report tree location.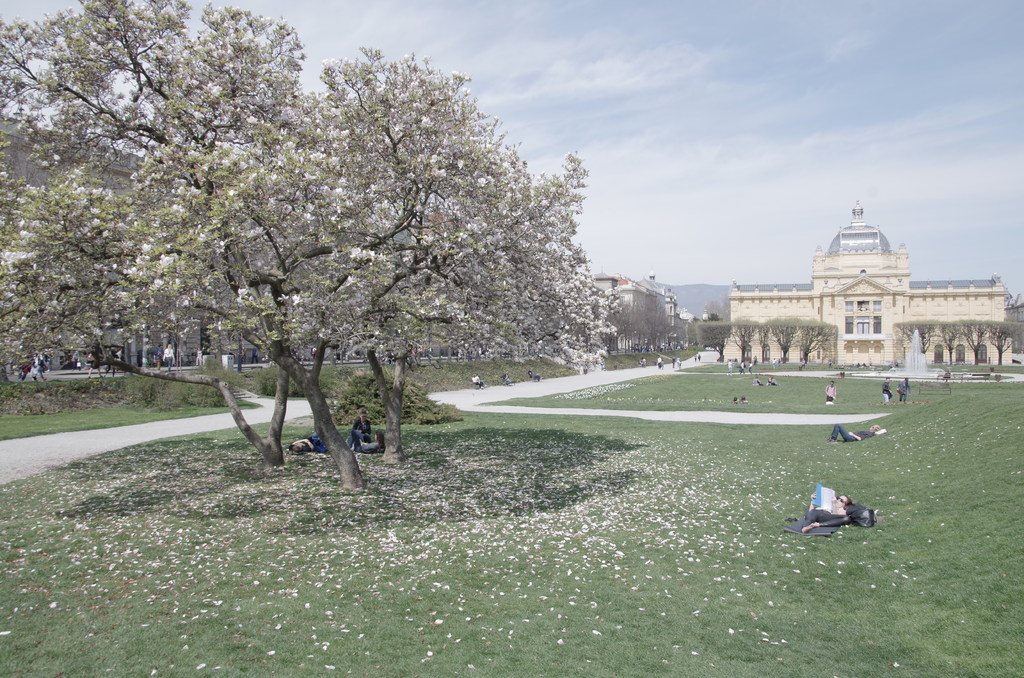
Report: left=0, top=0, right=611, bottom=501.
